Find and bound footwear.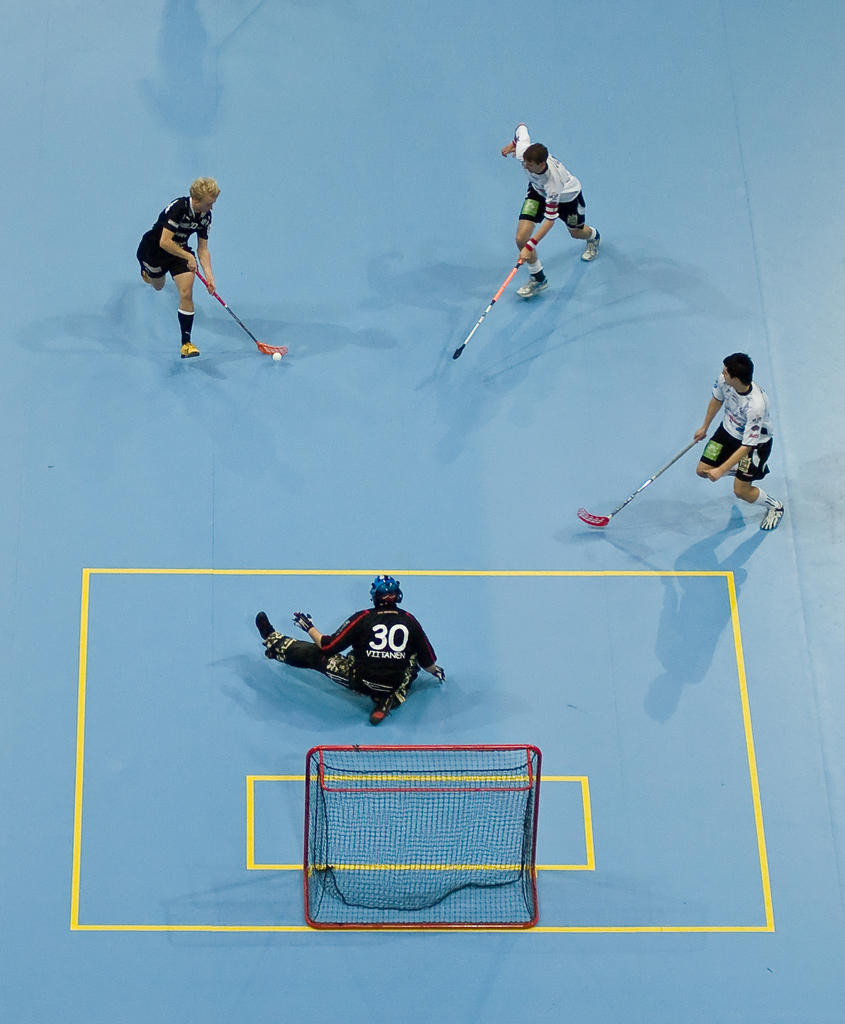
Bound: [517, 275, 552, 301].
